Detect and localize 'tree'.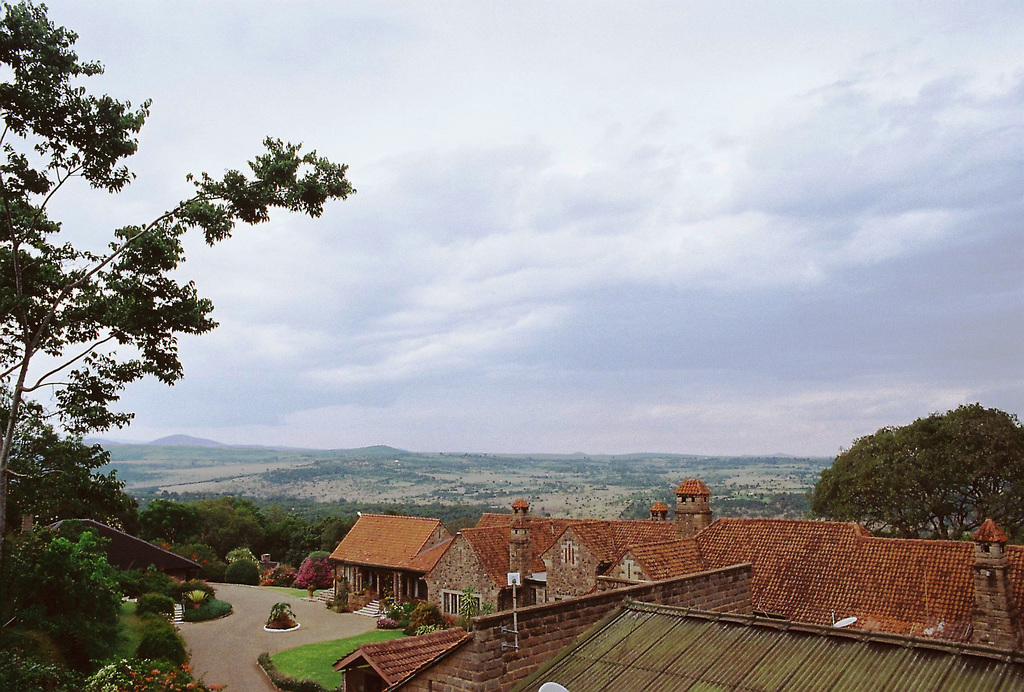
Localized at select_region(822, 406, 1009, 549).
